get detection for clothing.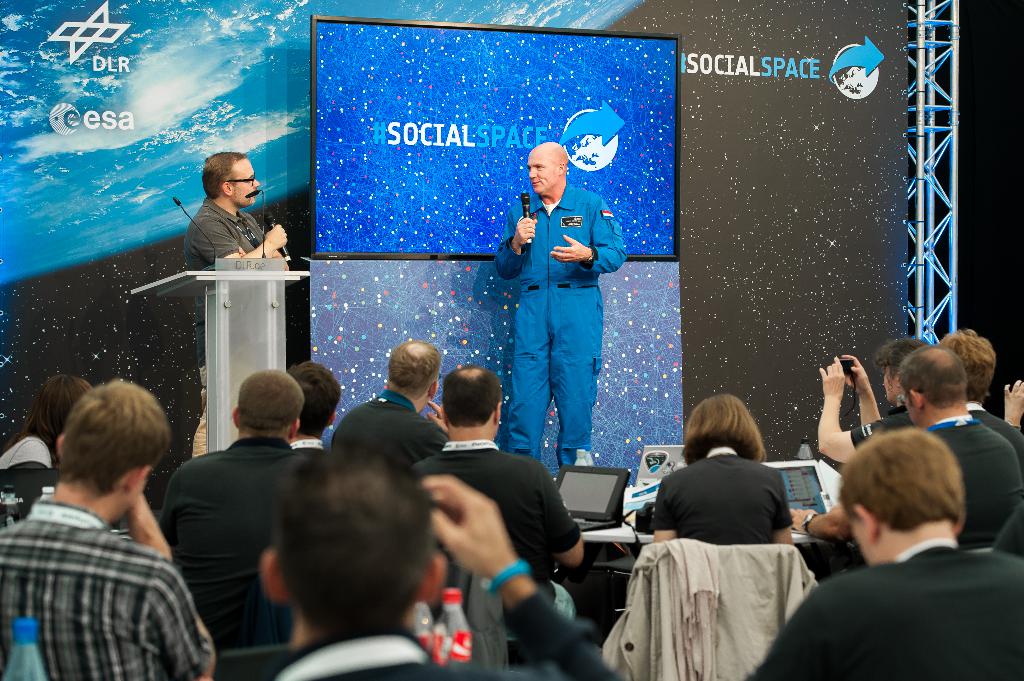
Detection: [971,410,1023,485].
